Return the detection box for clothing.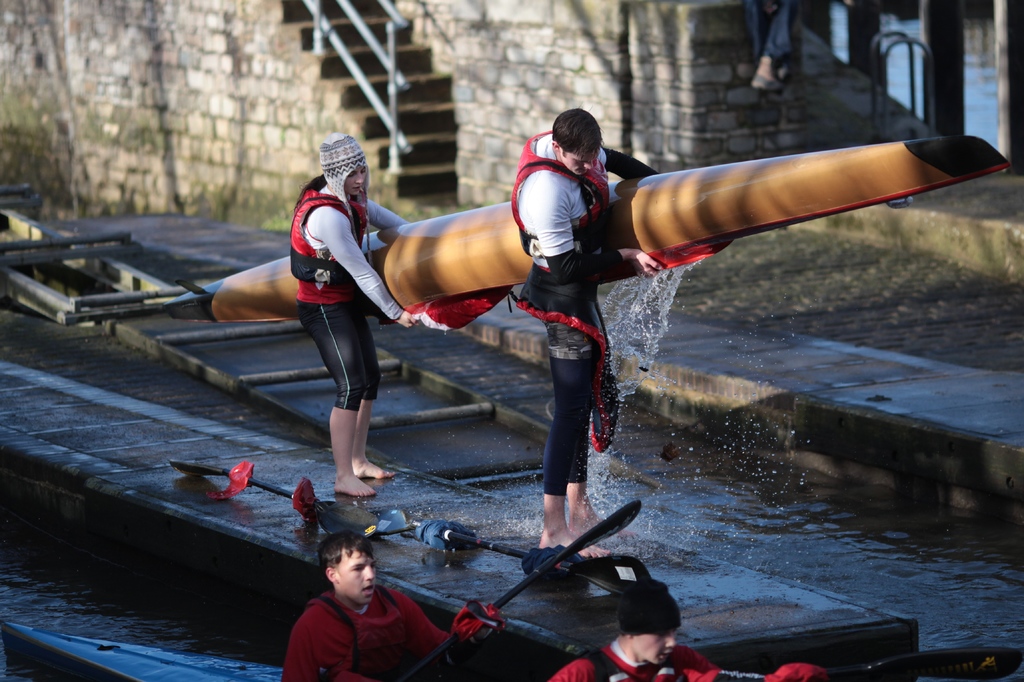
<box>521,283,589,492</box>.
